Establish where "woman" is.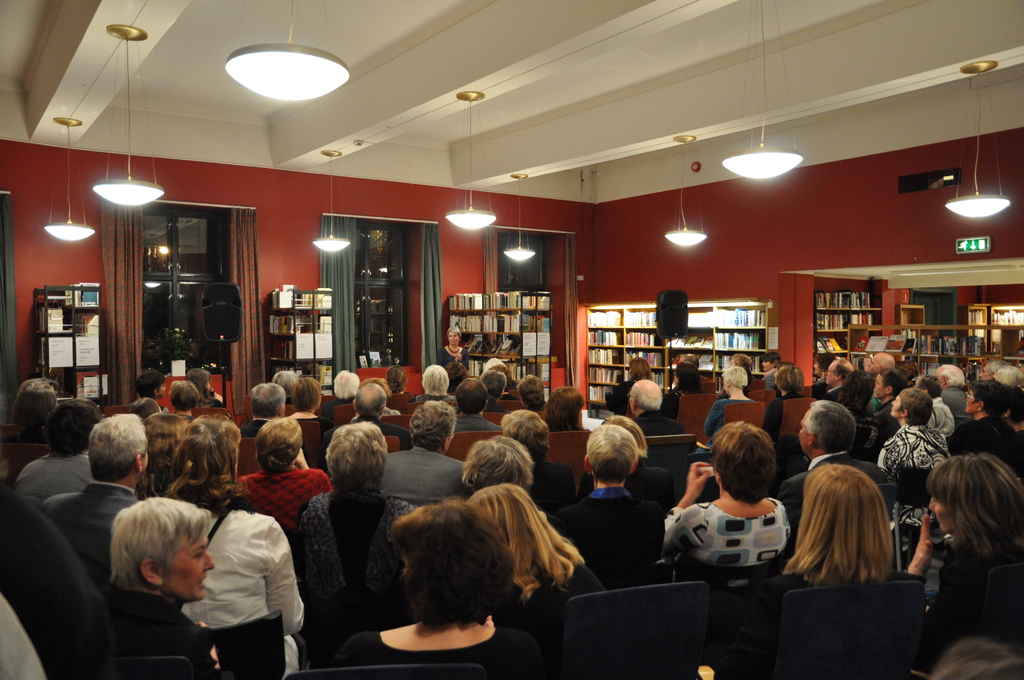
Established at x1=188 y1=366 x2=225 y2=409.
